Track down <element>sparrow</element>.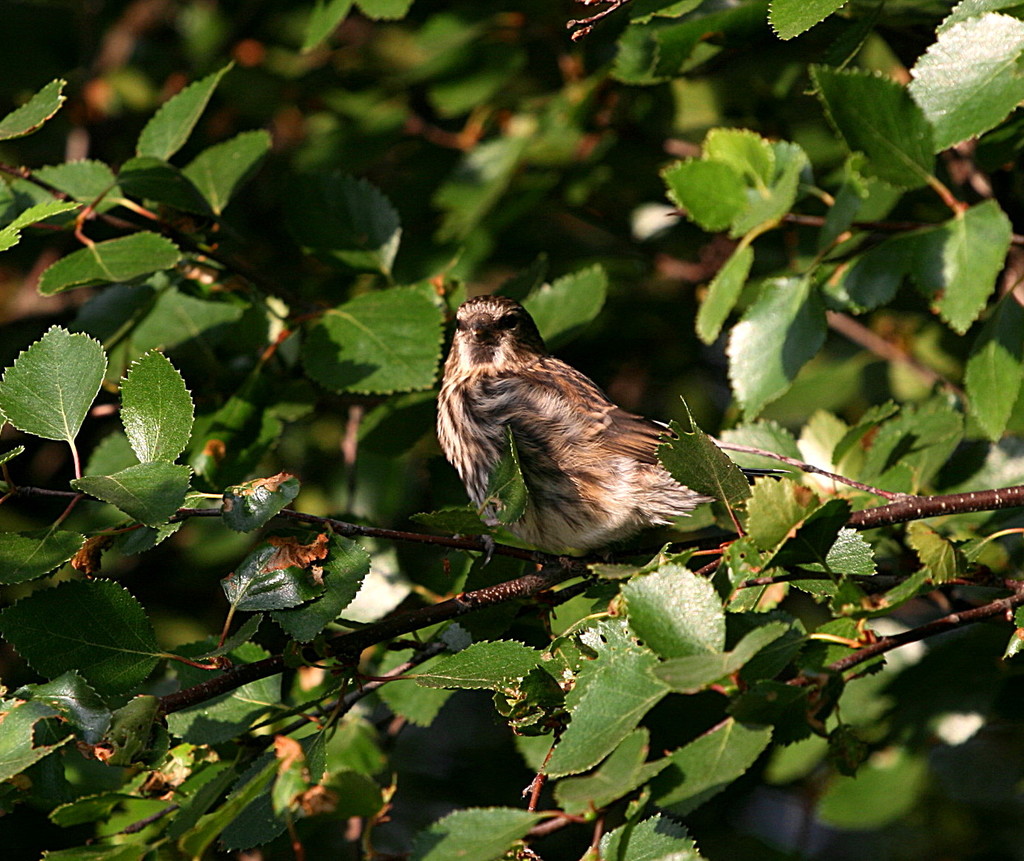
Tracked to (416,292,714,591).
